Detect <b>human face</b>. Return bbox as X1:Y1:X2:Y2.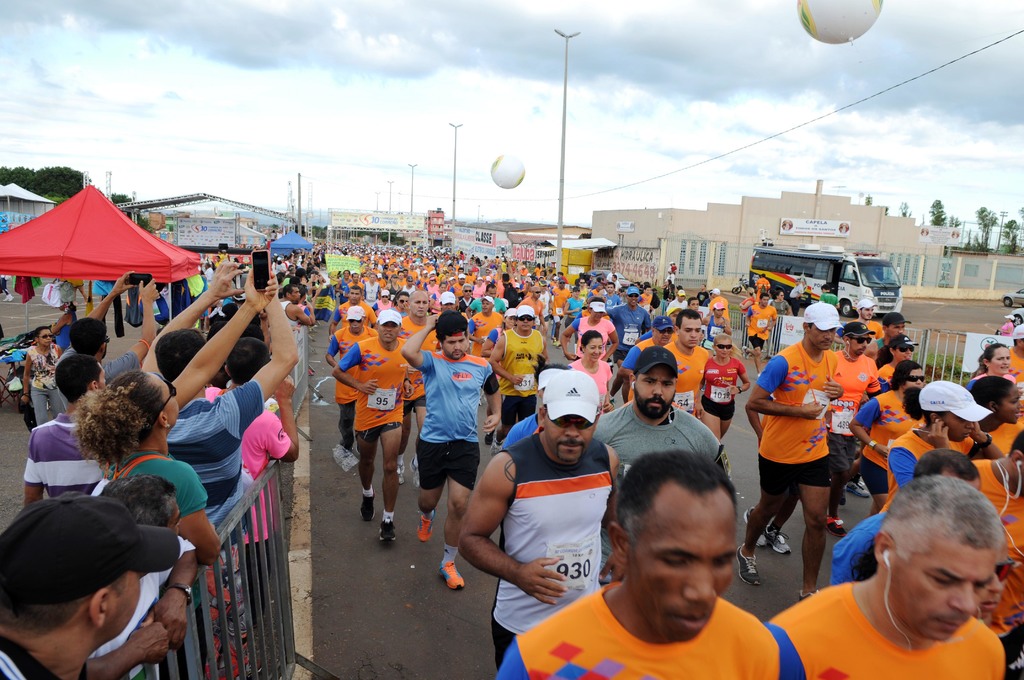
407:291:429:319.
